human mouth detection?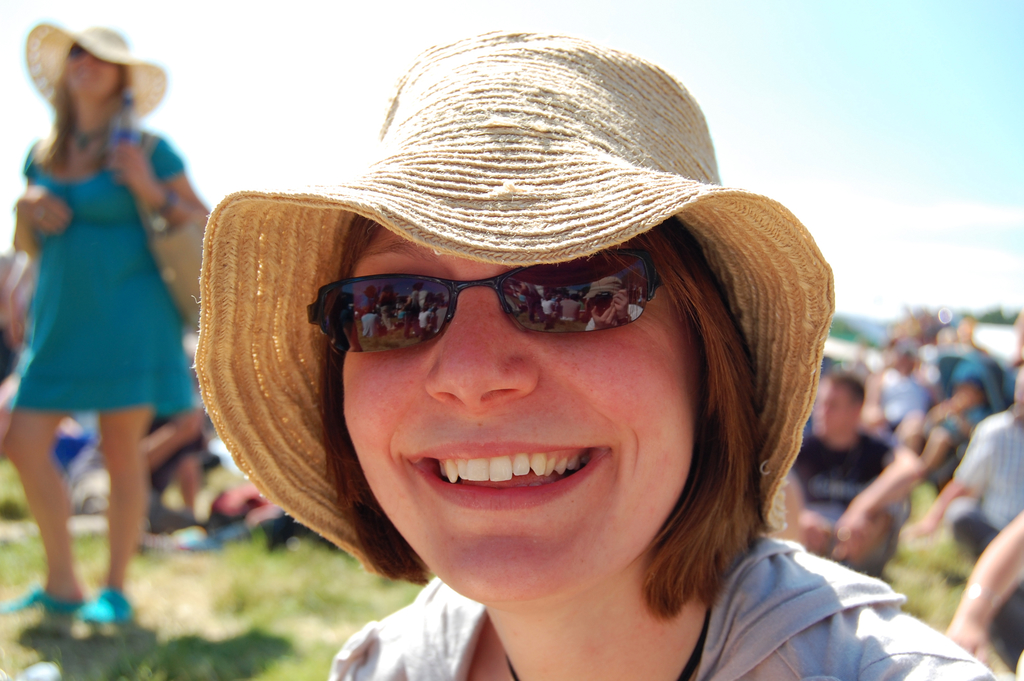
{"left": 409, "top": 431, "right": 604, "bottom": 517}
